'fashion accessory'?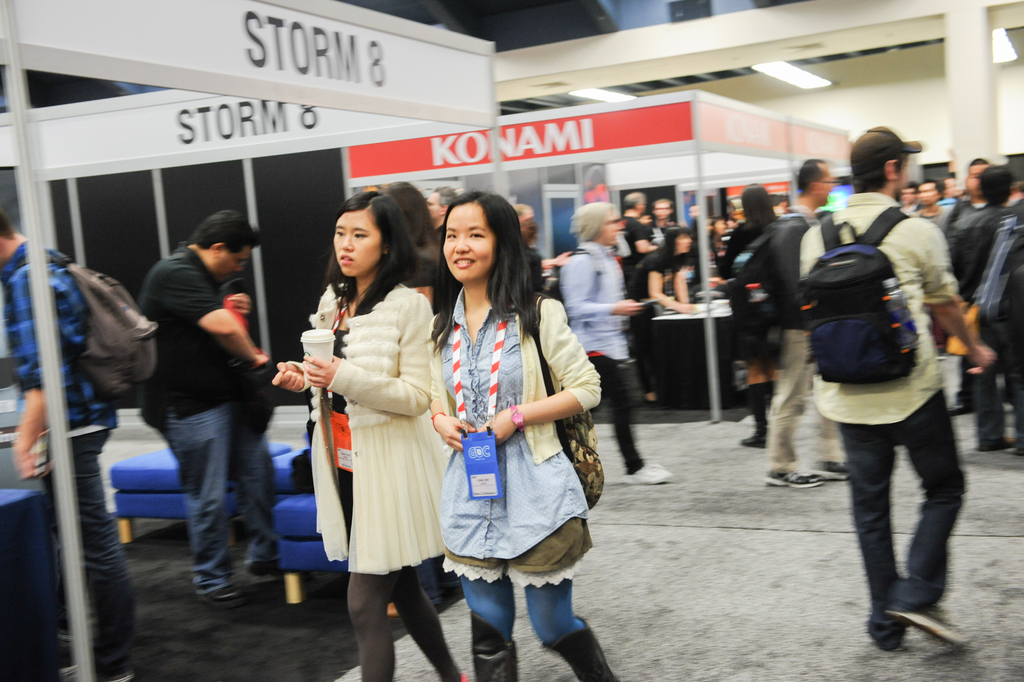
left=193, top=583, right=246, bottom=611
